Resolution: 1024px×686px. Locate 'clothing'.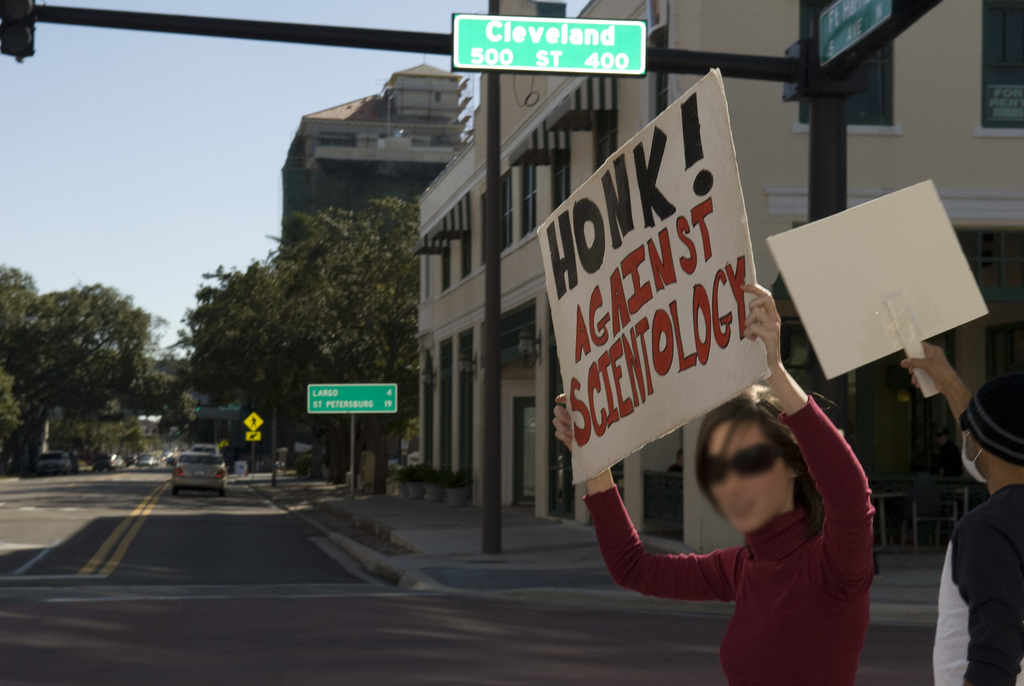
bbox=(928, 462, 1023, 685).
